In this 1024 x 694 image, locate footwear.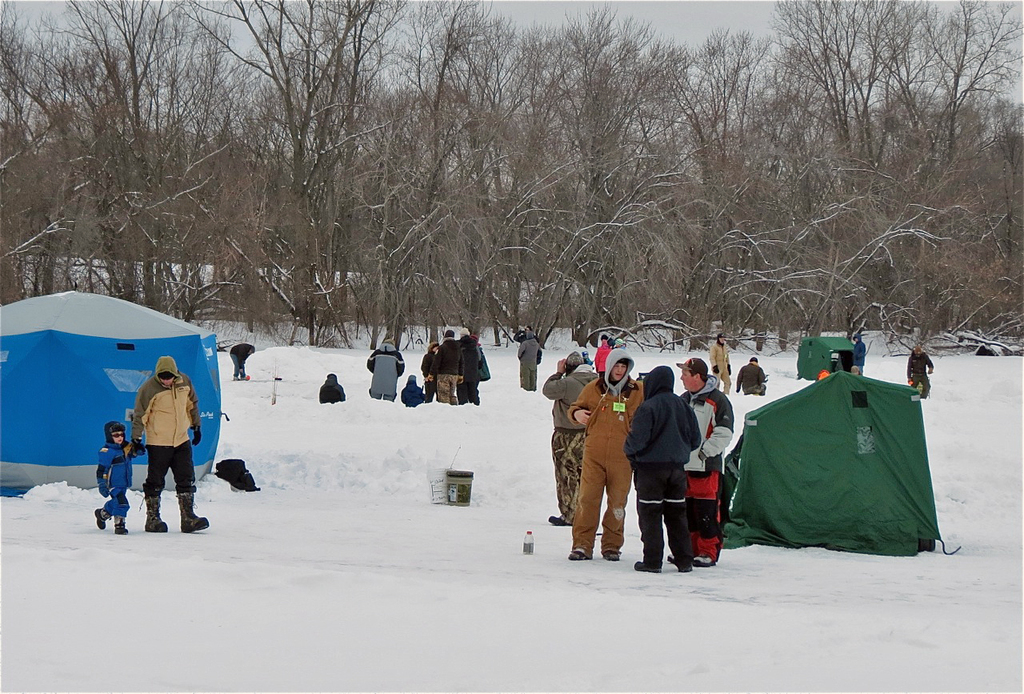
Bounding box: Rect(604, 552, 623, 562).
